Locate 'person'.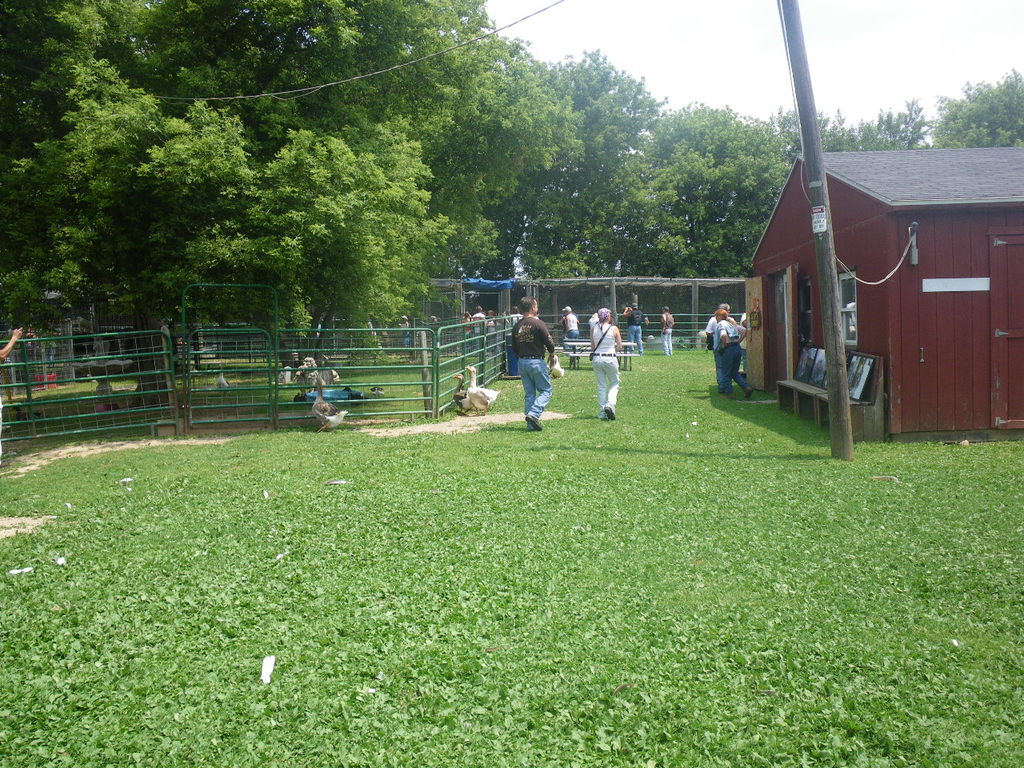
Bounding box: bbox(489, 311, 497, 353).
